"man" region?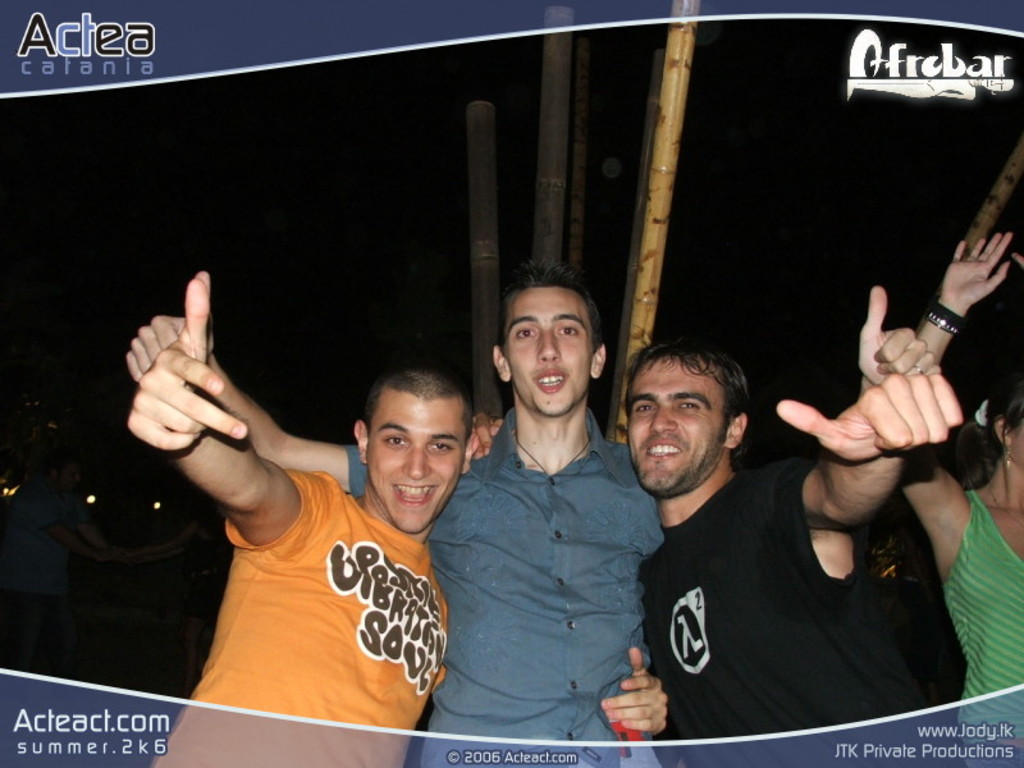
<bbox>116, 234, 1015, 767</bbox>
